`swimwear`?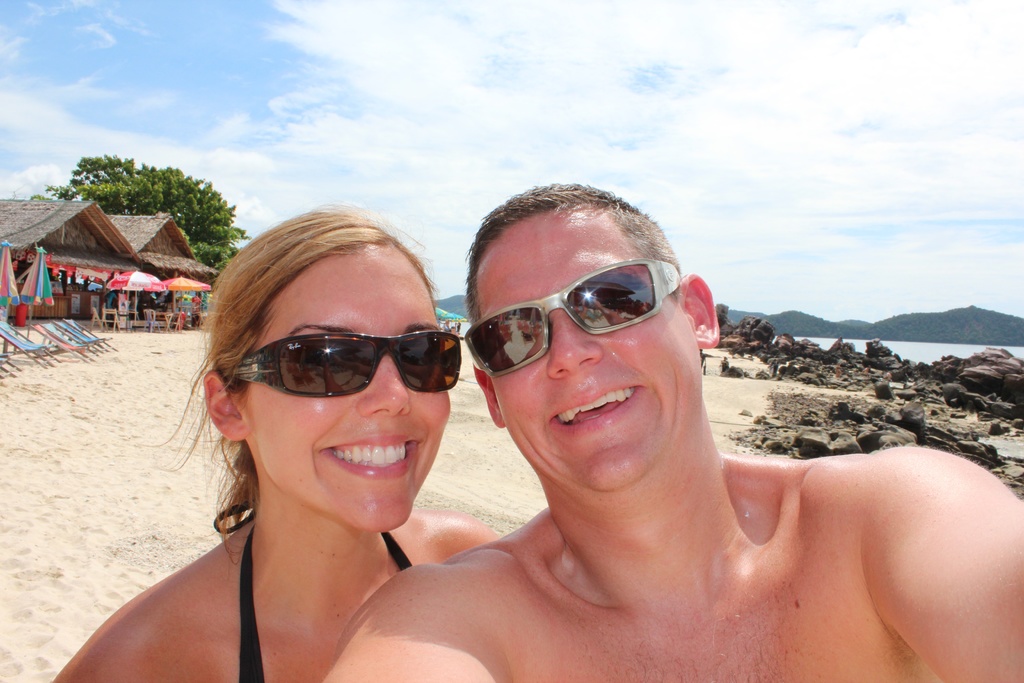
212 496 413 682
